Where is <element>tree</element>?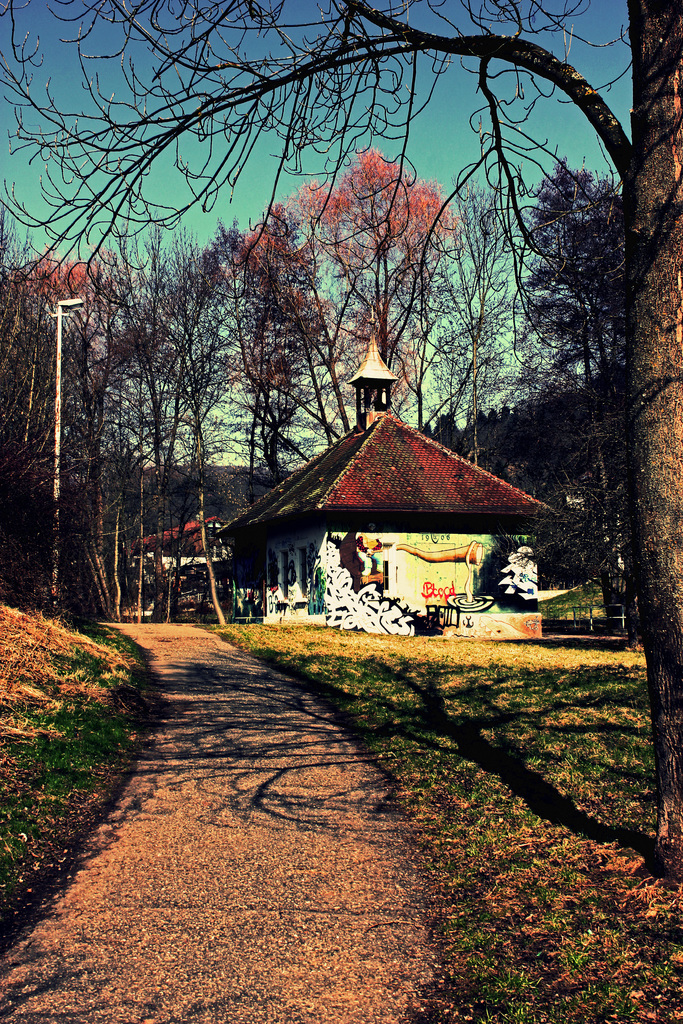
detection(229, 204, 324, 481).
